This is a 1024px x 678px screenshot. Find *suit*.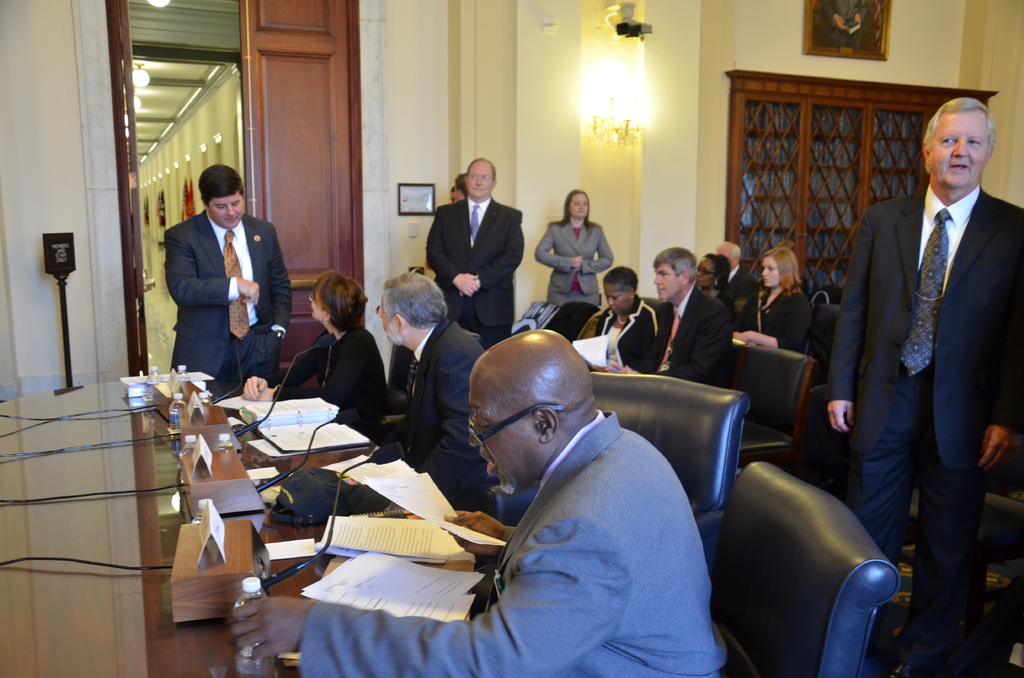
Bounding box: <box>420,169,525,347</box>.
